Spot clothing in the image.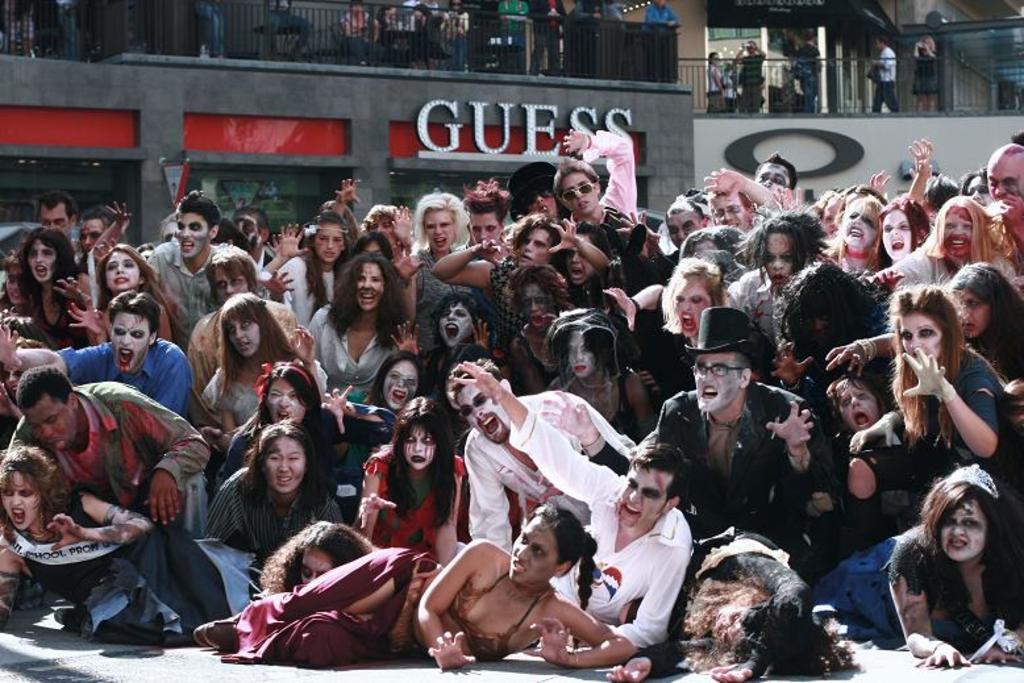
clothing found at x1=705, y1=61, x2=723, y2=111.
